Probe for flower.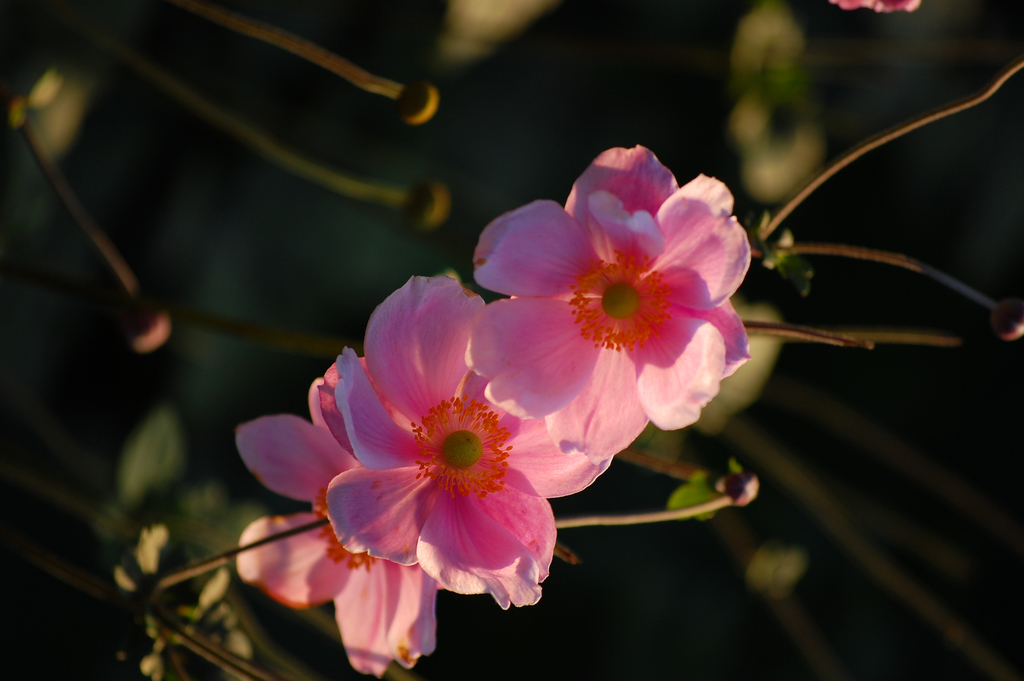
Probe result: 468, 140, 754, 466.
